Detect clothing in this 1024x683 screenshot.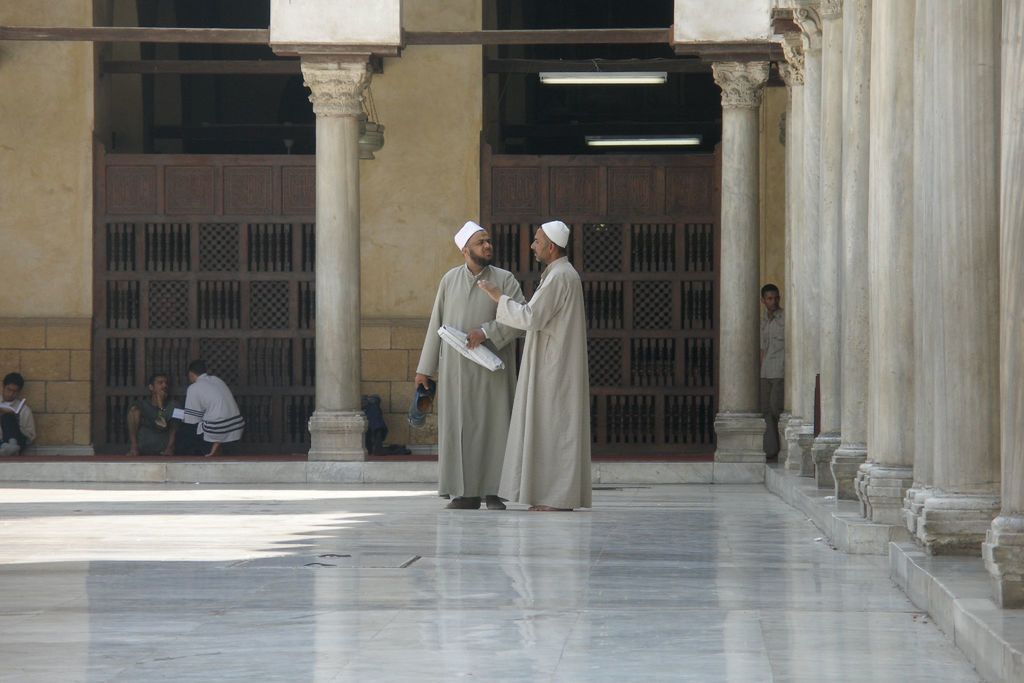
Detection: pyautogui.locateOnScreen(759, 310, 792, 462).
